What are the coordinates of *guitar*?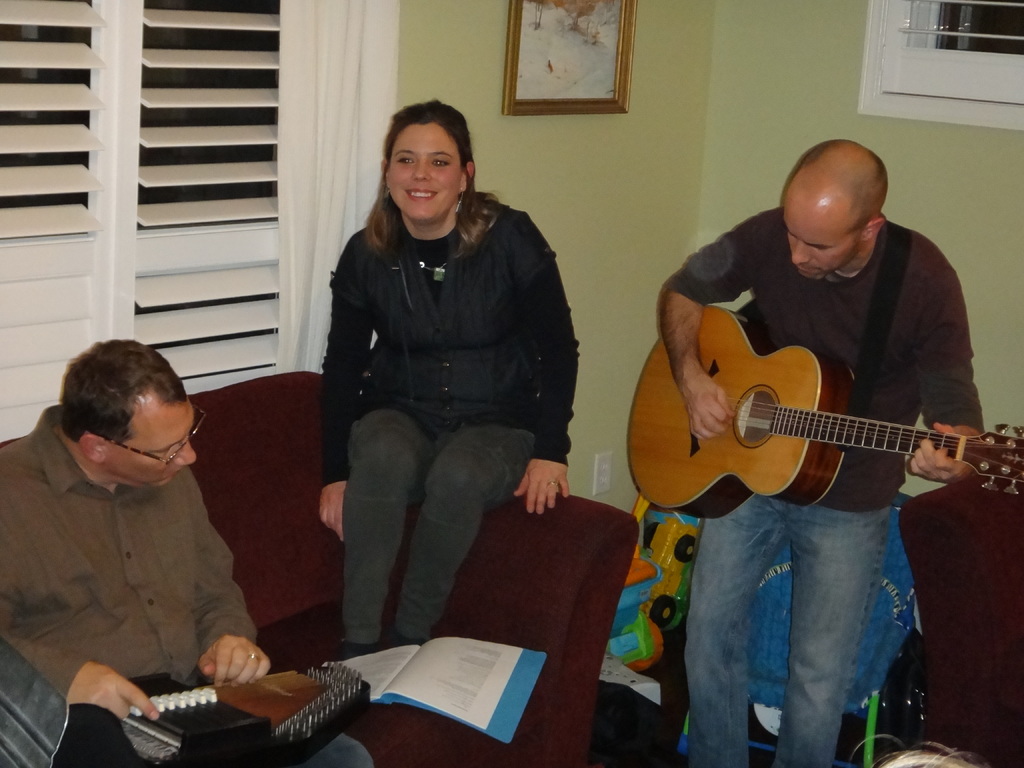
628/312/1023/506.
